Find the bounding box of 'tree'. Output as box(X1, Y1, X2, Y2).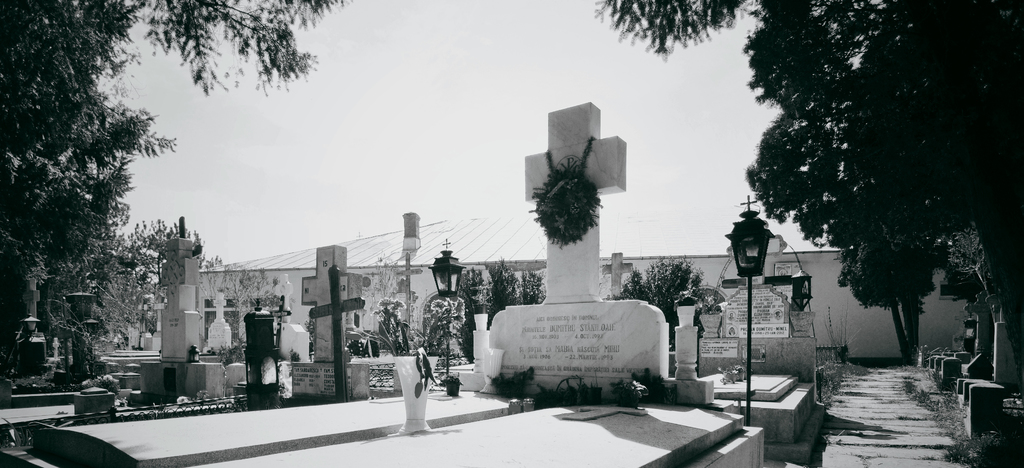
box(746, 81, 951, 362).
